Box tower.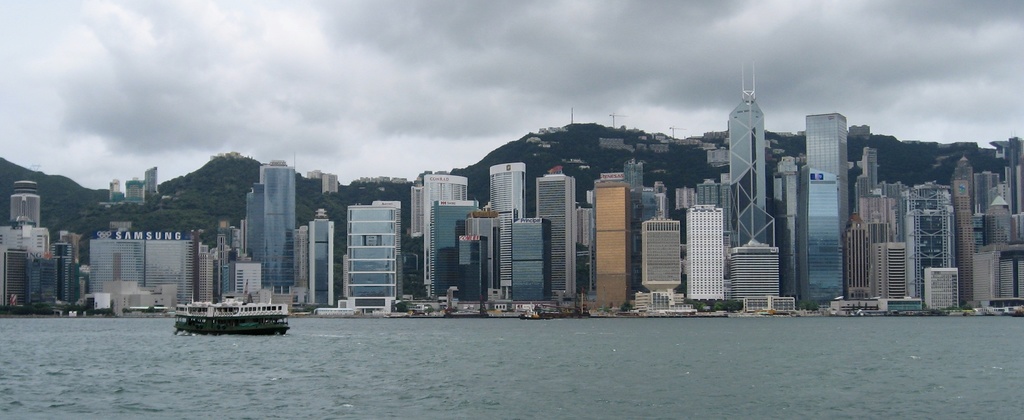
box(408, 174, 484, 308).
